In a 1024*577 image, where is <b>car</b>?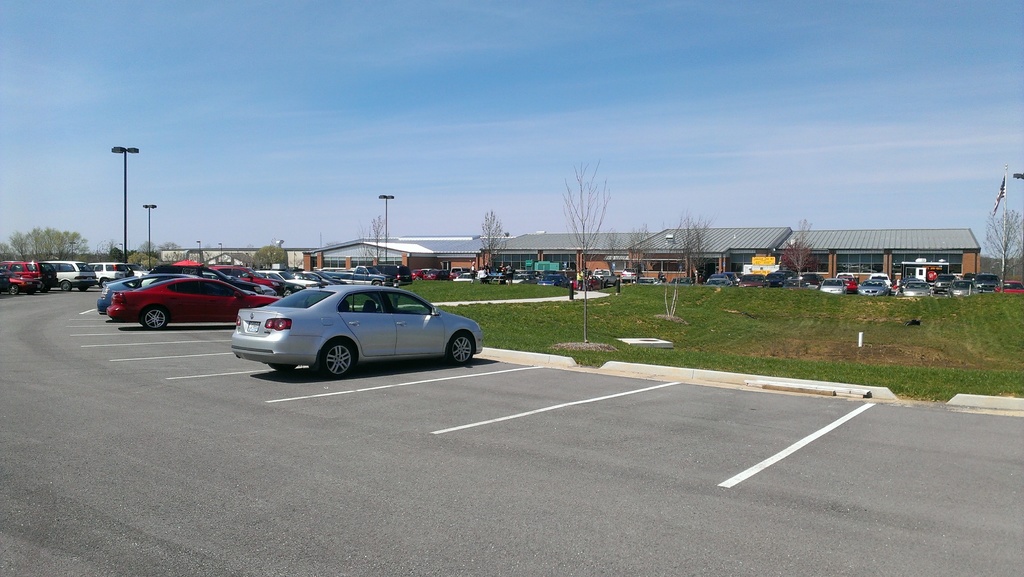
230:280:484:380.
